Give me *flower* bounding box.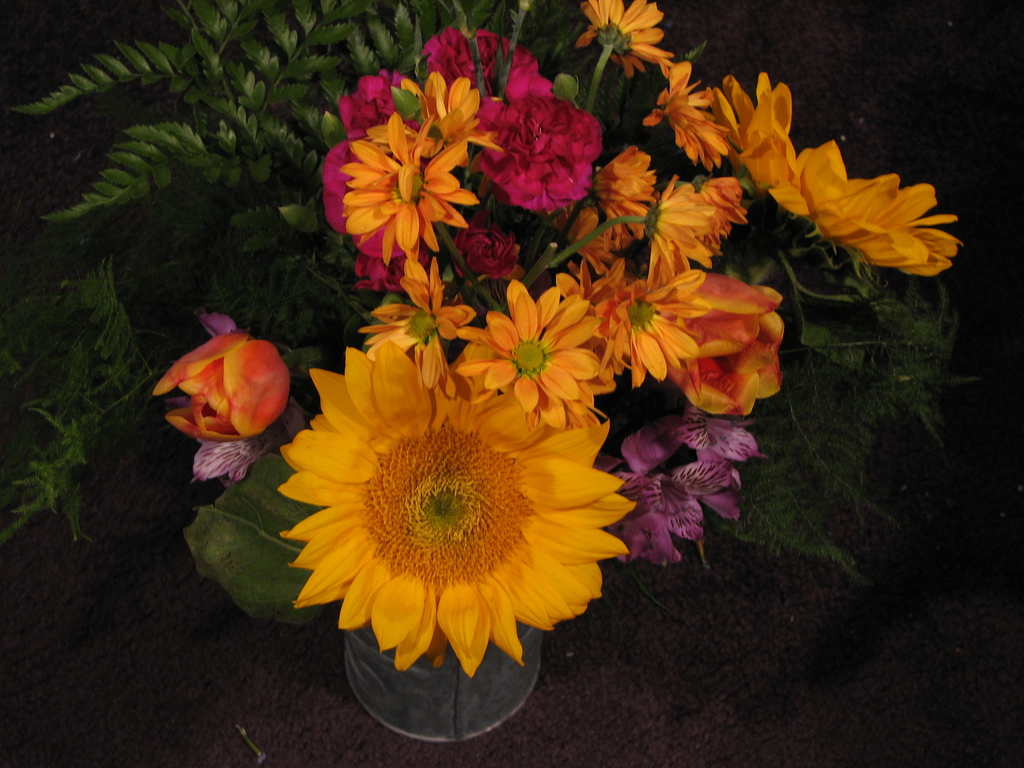
337/108/477/265.
